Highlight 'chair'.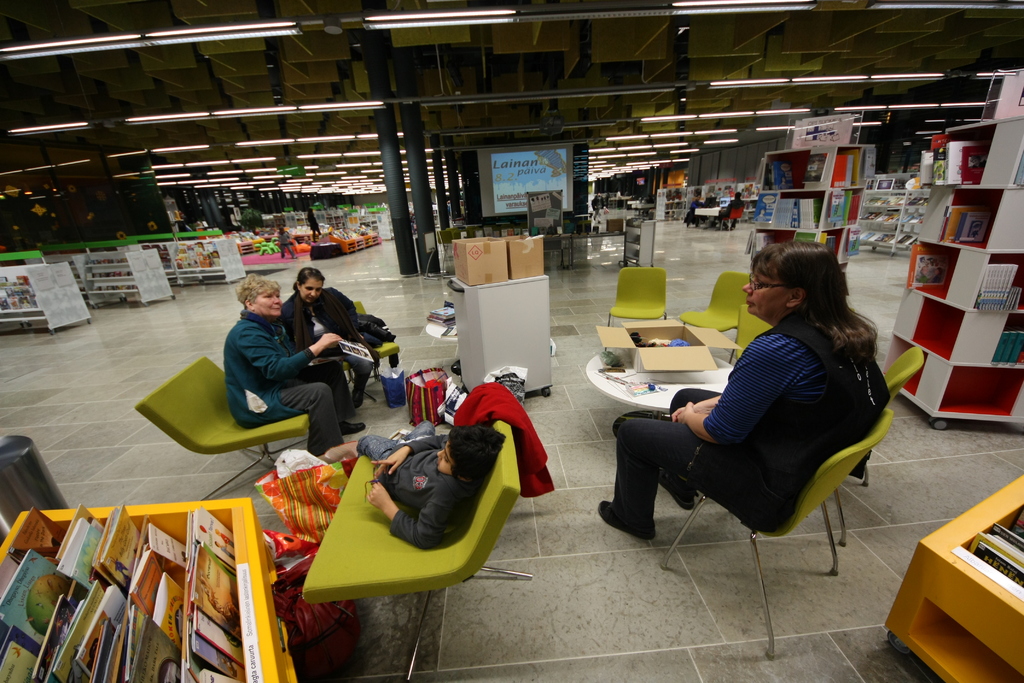
Highlighted region: (left=680, top=267, right=761, bottom=362).
